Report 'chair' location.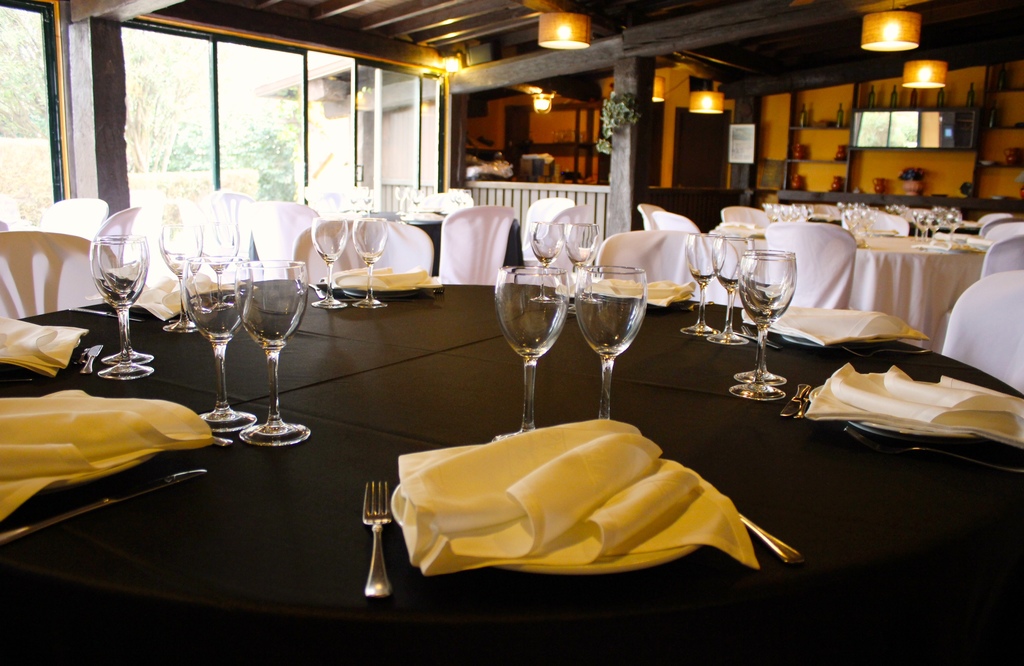
Report: [left=766, top=220, right=862, bottom=309].
